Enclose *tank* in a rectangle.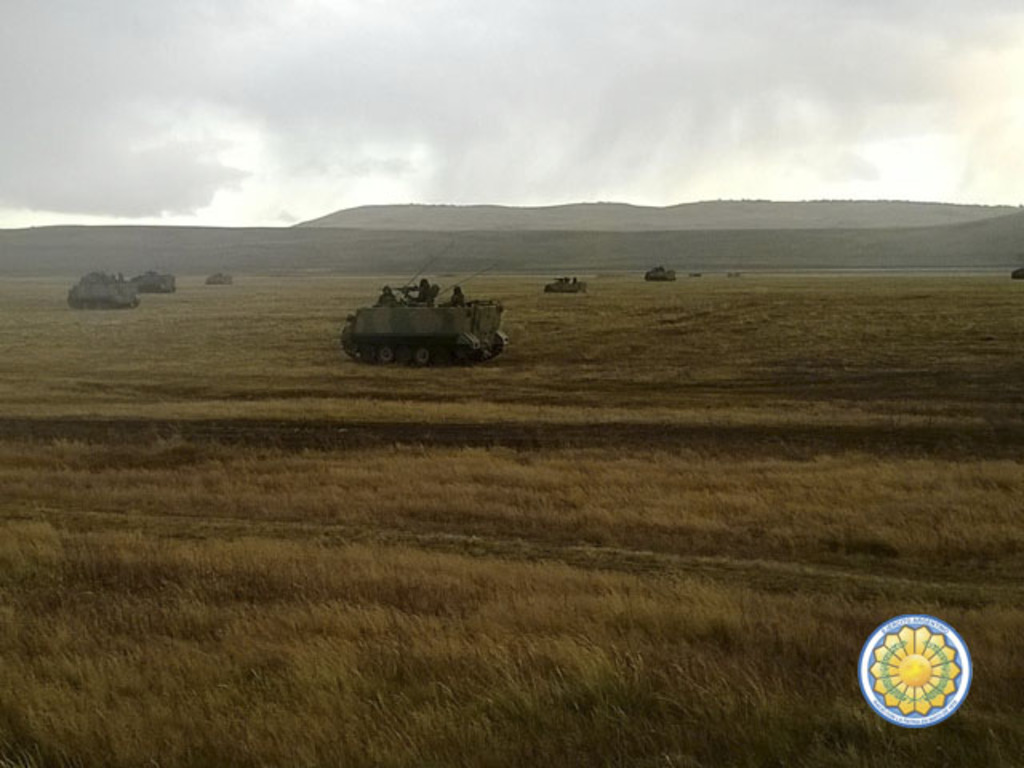
[left=643, top=264, right=677, bottom=282].
